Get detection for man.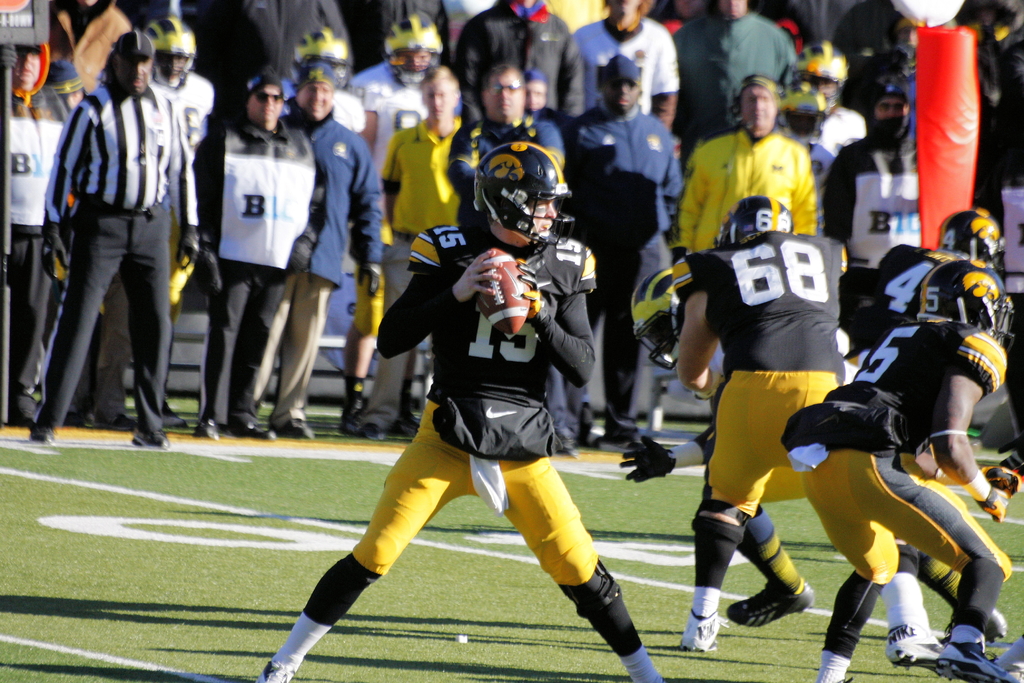
Detection: Rect(859, 209, 1019, 342).
